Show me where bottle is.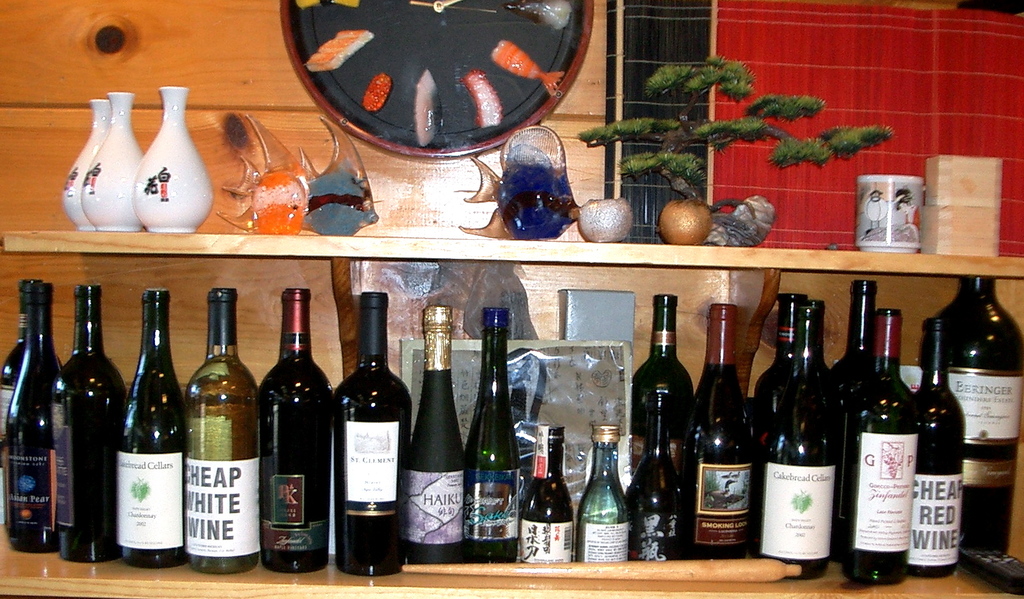
bottle is at {"x1": 260, "y1": 287, "x2": 335, "y2": 576}.
